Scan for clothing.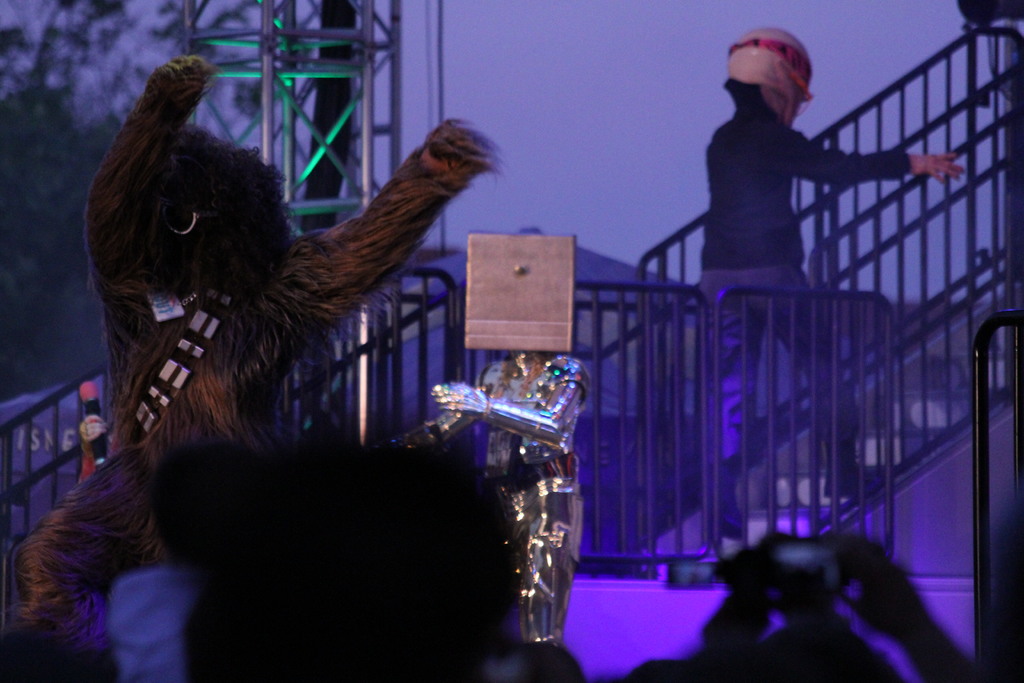
Scan result: crop(92, 573, 173, 679).
